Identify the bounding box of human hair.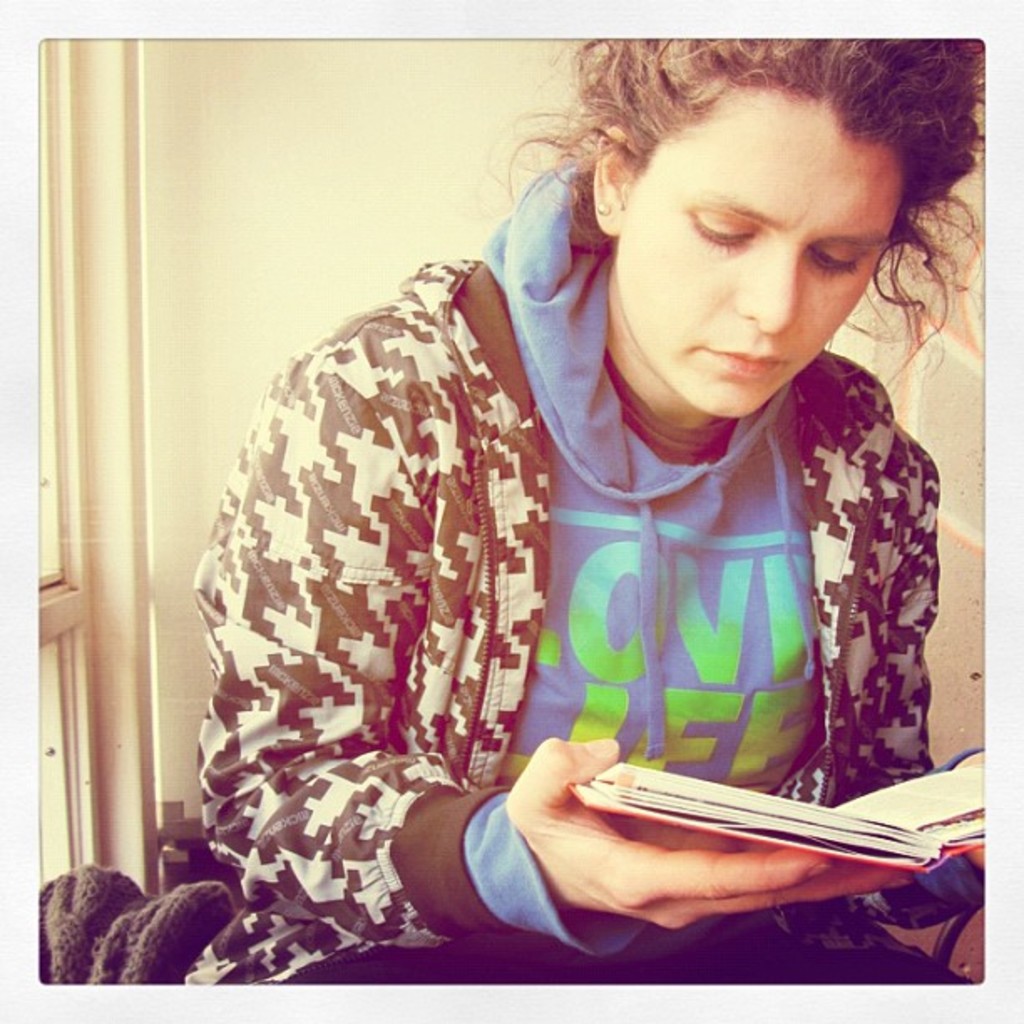
(x1=594, y1=50, x2=959, y2=333).
